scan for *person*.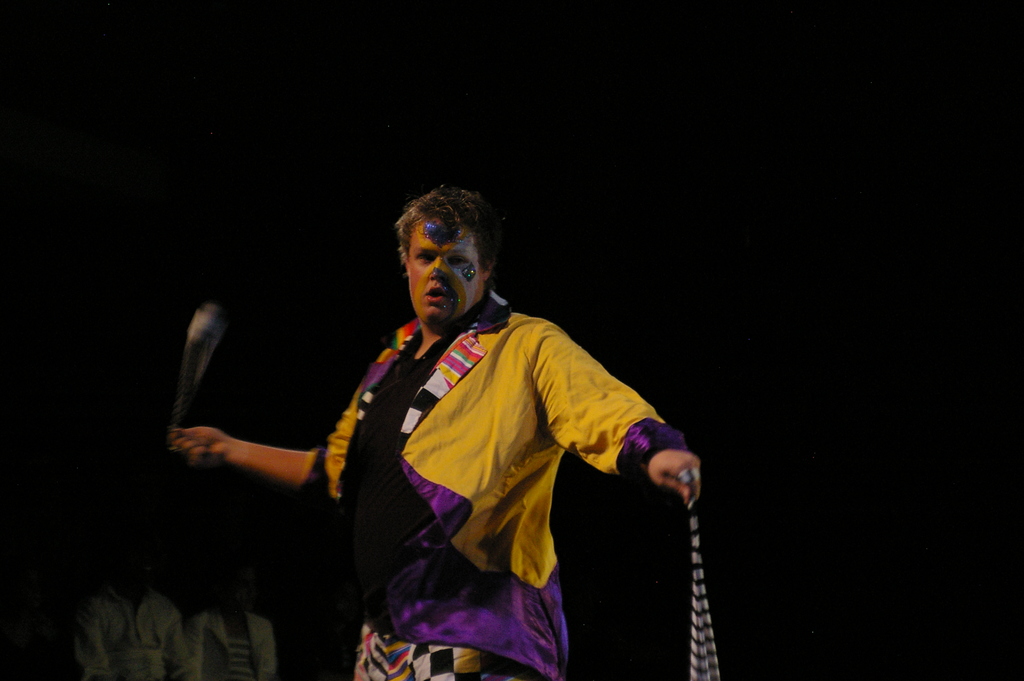
Scan result: crop(168, 187, 704, 680).
